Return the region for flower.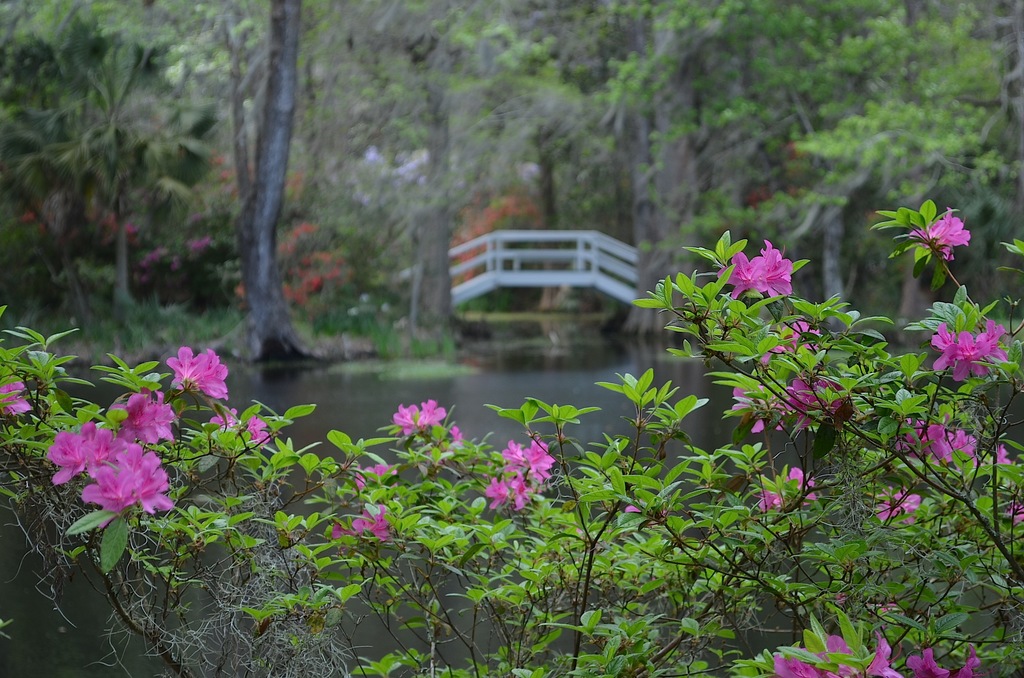
pyautogui.locateOnScreen(947, 427, 984, 467).
